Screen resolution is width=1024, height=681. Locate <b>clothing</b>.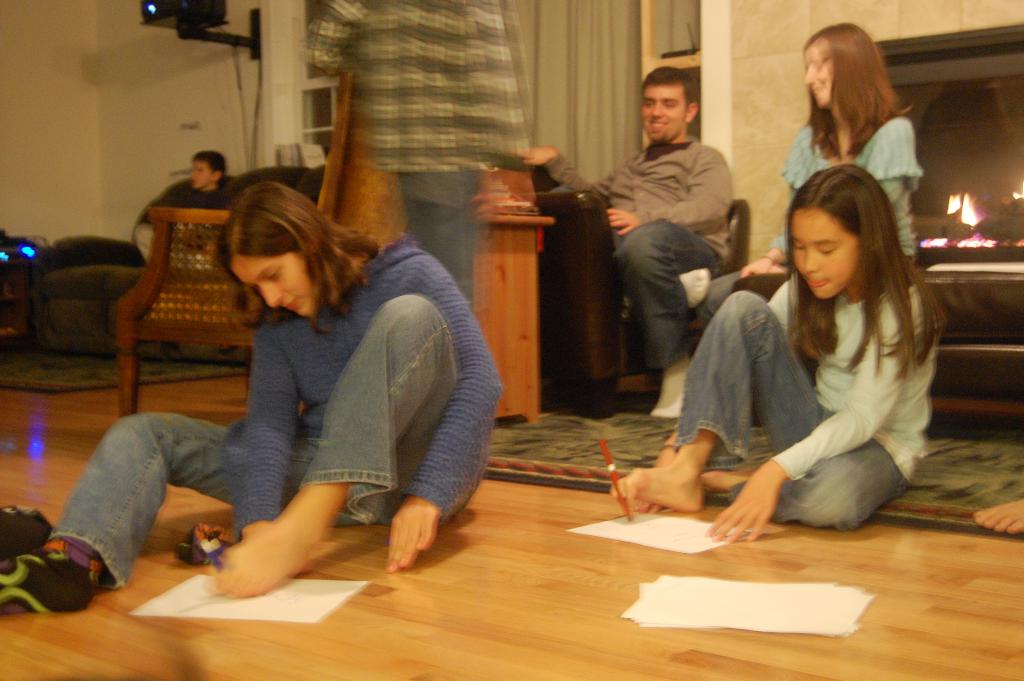
<box>163,227,492,575</box>.
